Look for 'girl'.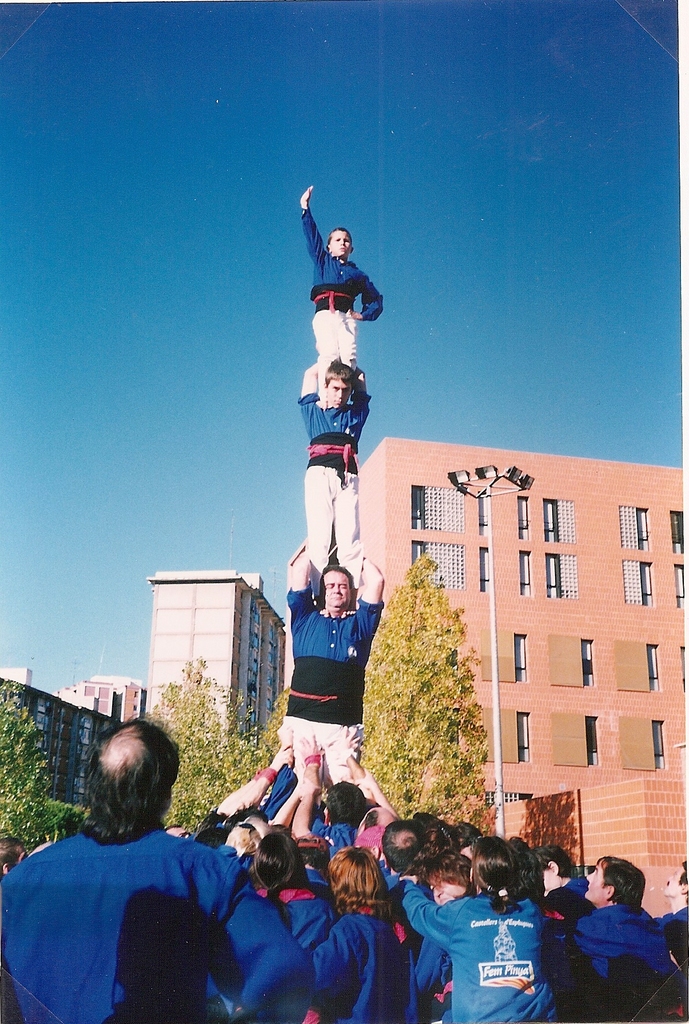
Found: bbox=(399, 825, 569, 1023).
